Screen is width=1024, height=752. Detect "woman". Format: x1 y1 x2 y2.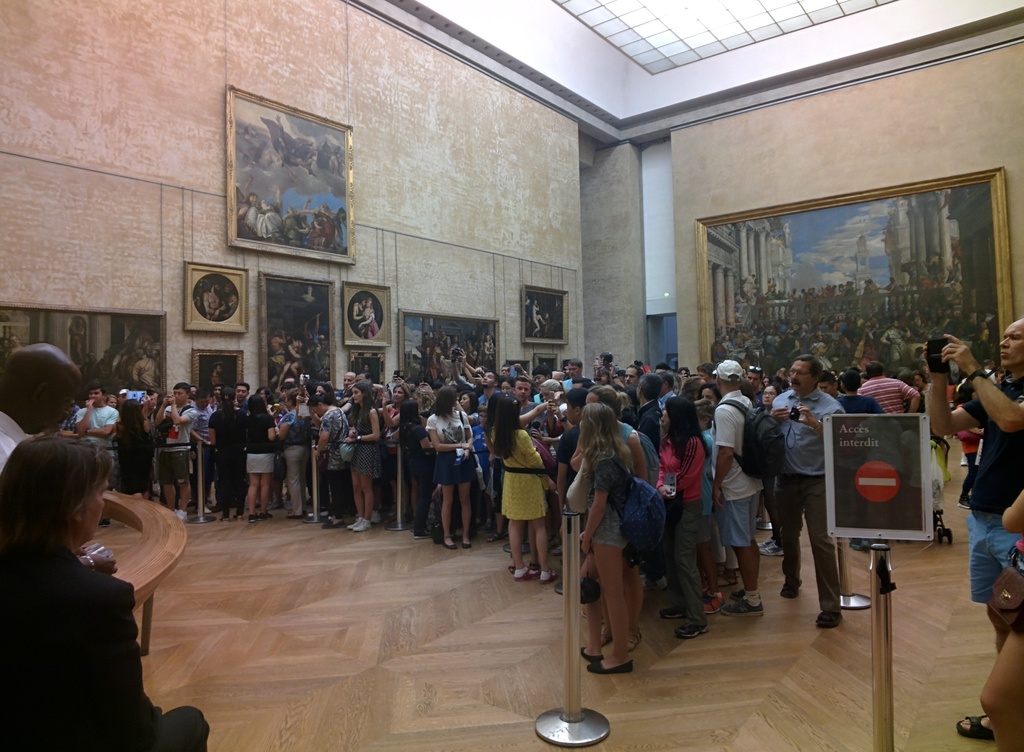
204 385 244 523.
